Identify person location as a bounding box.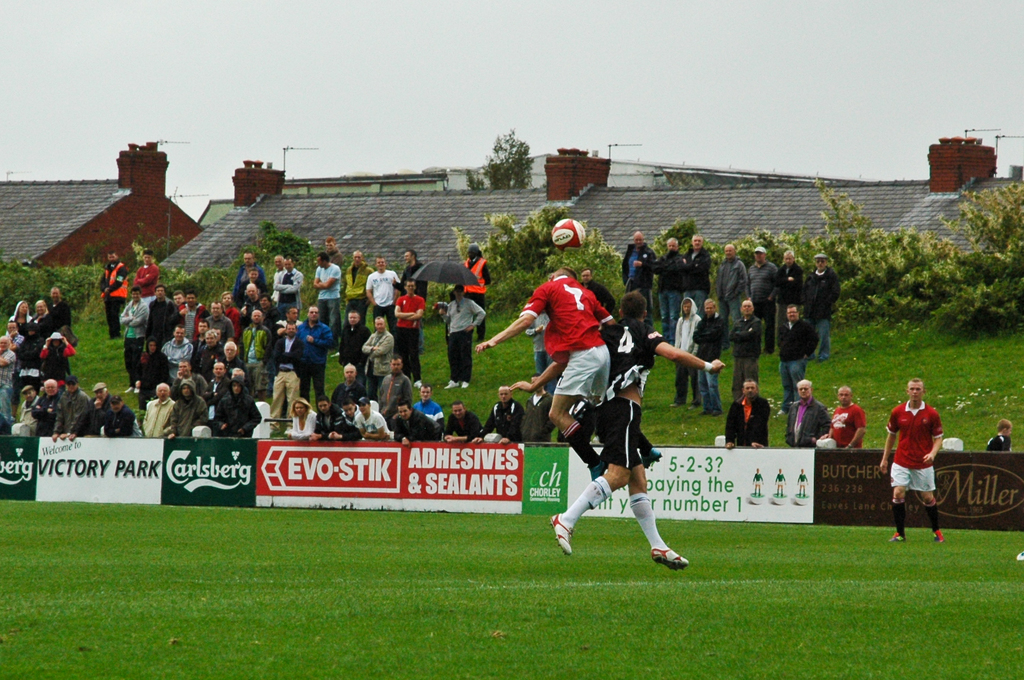
x1=786, y1=382, x2=833, y2=449.
